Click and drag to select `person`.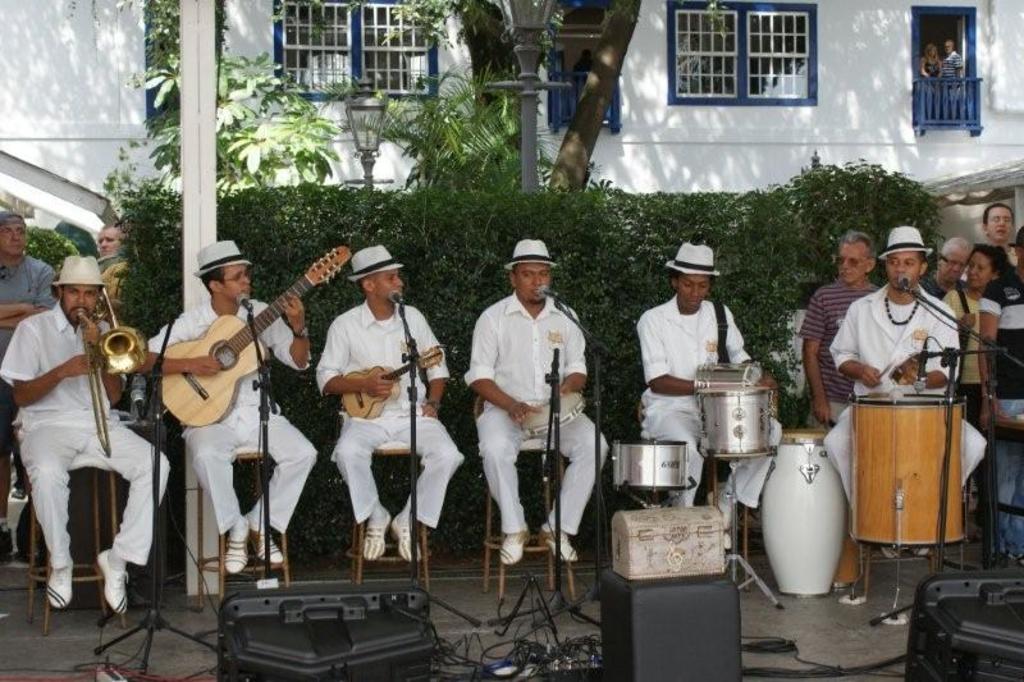
Selection: locate(316, 244, 465, 562).
